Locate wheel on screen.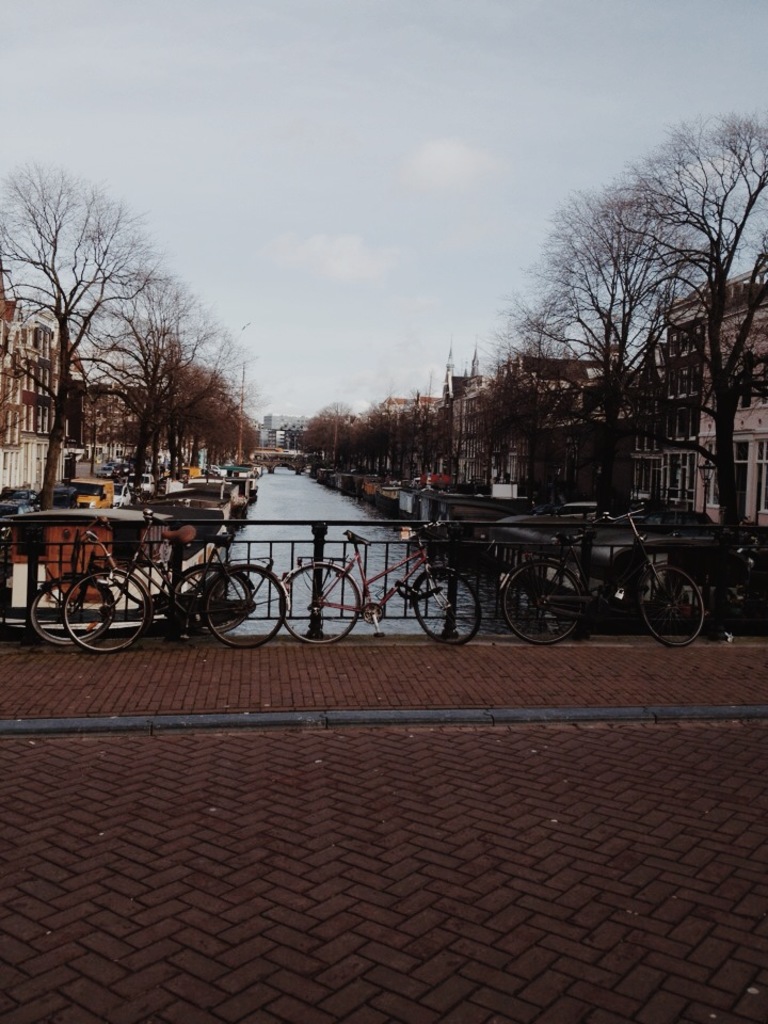
On screen at (59, 569, 149, 655).
